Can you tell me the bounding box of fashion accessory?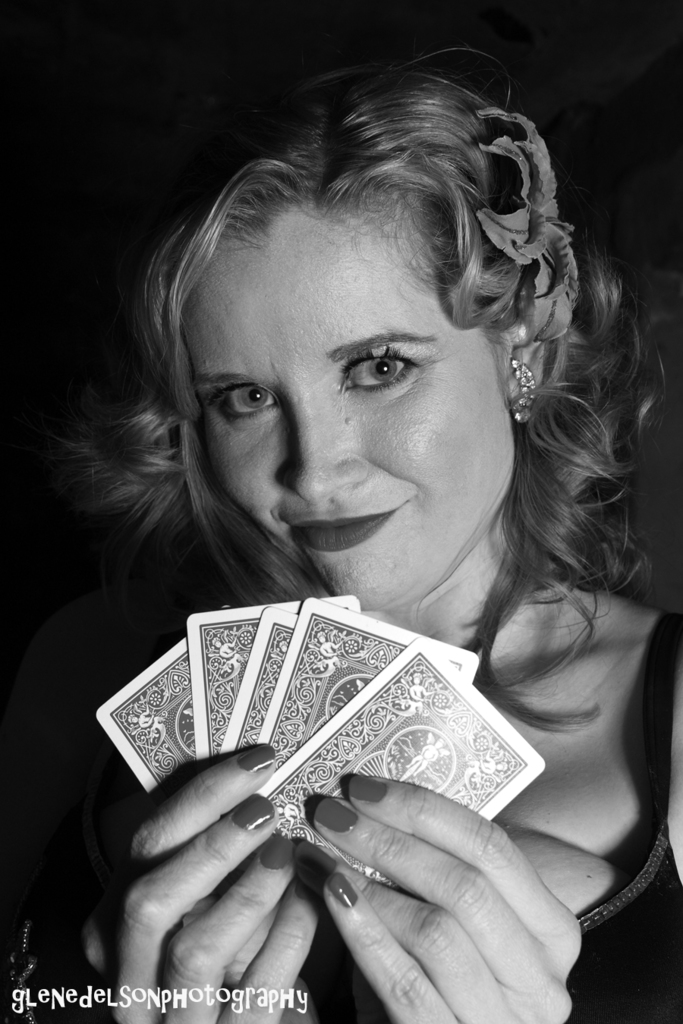
[294, 832, 335, 876].
